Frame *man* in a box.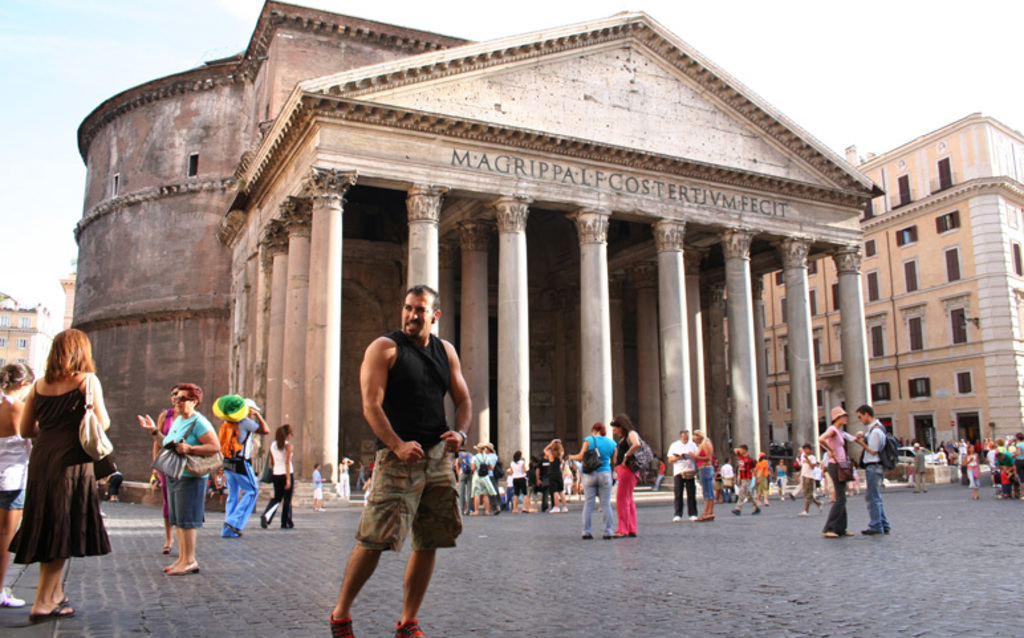
(left=800, top=439, right=820, bottom=513).
